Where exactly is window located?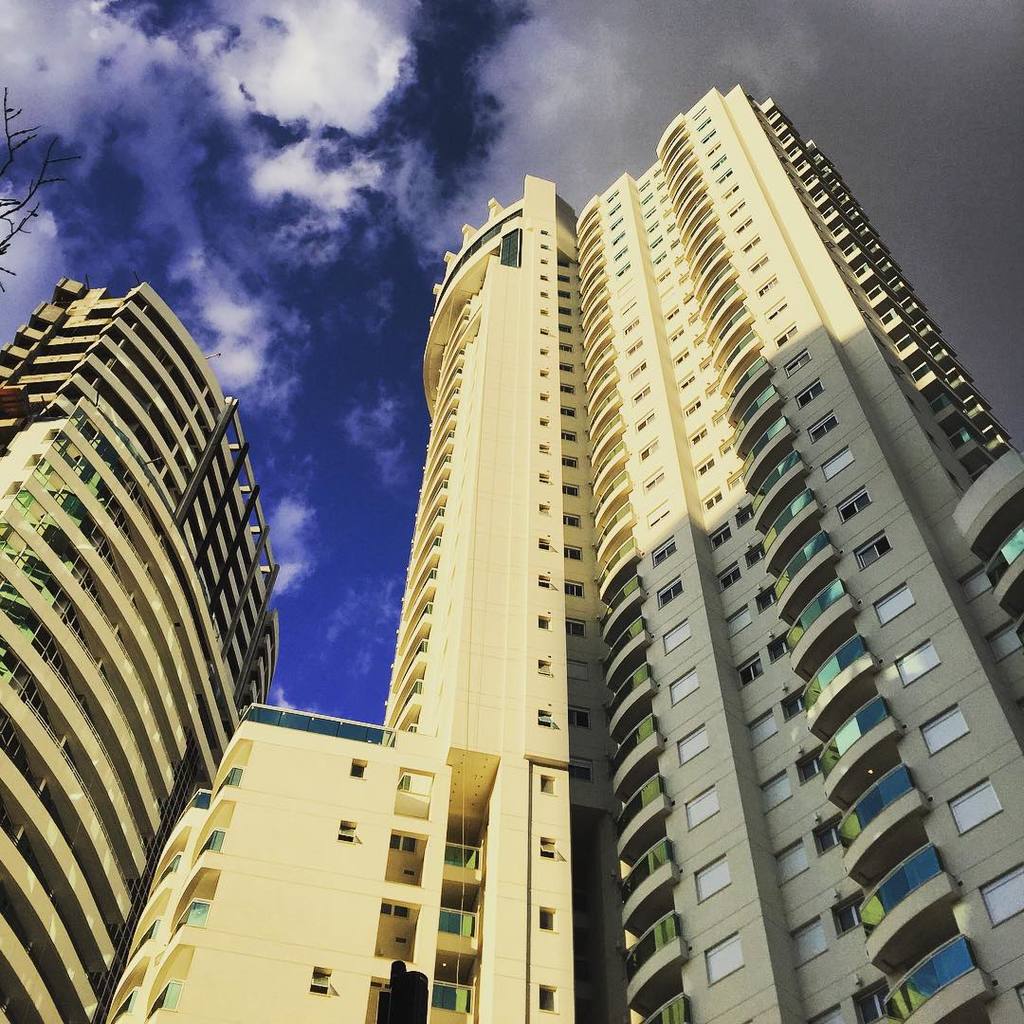
Its bounding box is detection(709, 521, 738, 548).
